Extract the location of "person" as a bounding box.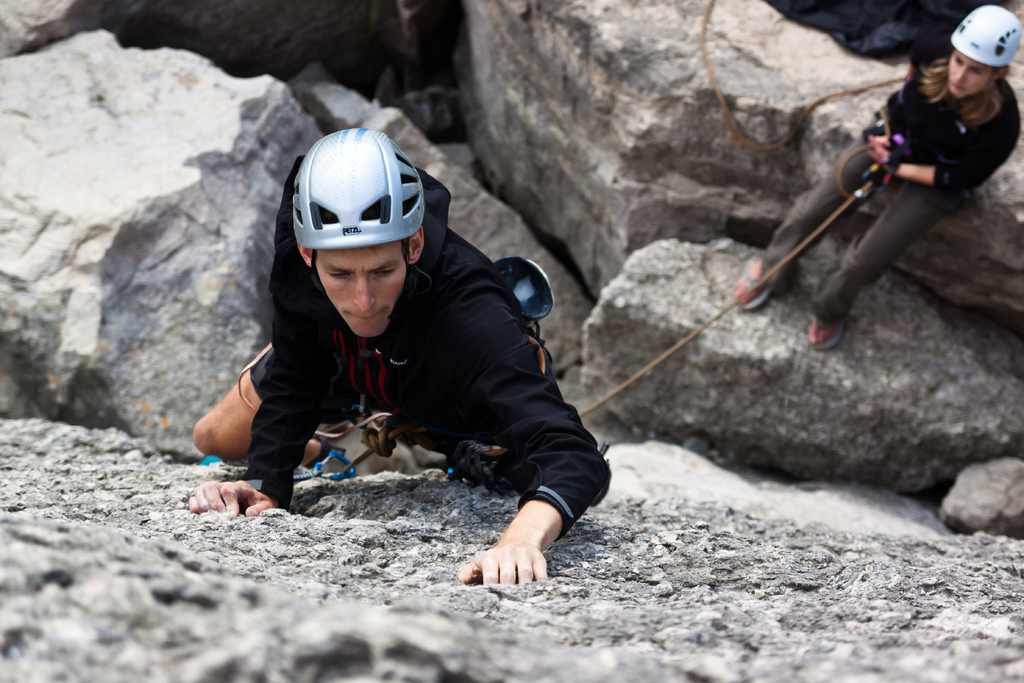
bbox=[732, 0, 1023, 356].
